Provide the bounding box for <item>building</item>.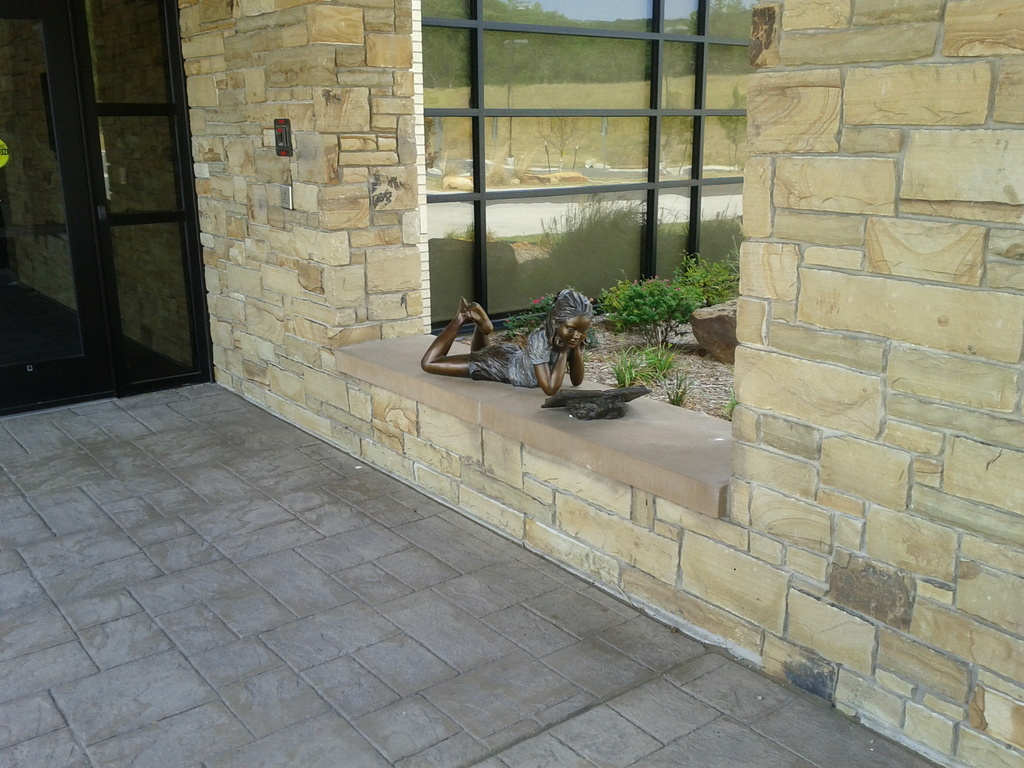
region(0, 0, 1023, 767).
